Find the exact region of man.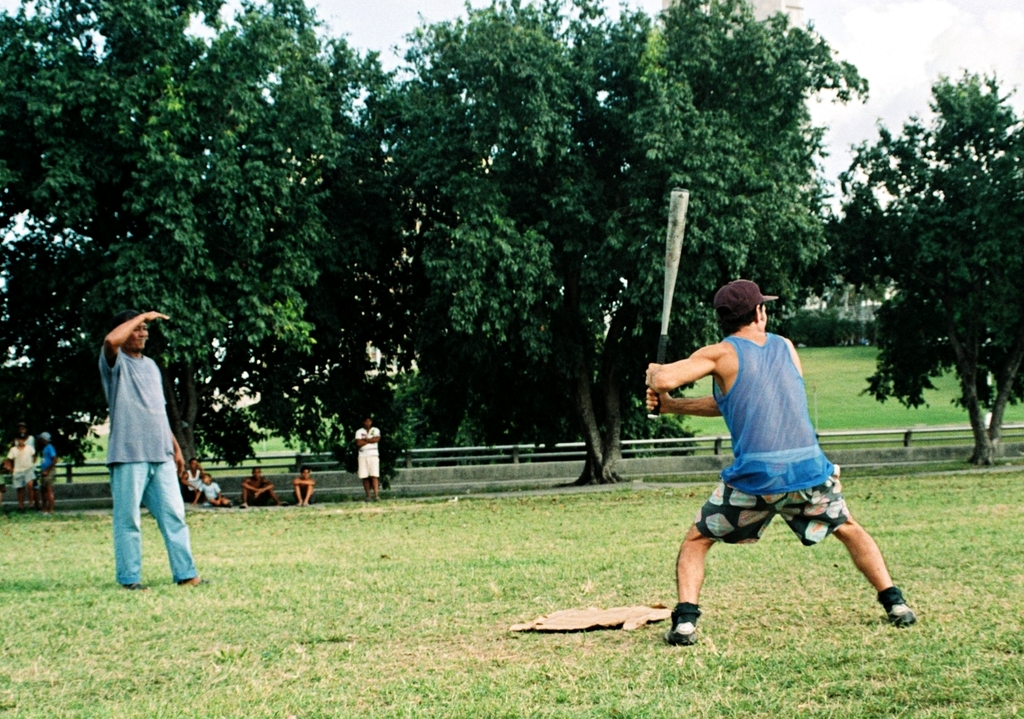
Exact region: {"left": 106, "top": 311, "right": 208, "bottom": 592}.
